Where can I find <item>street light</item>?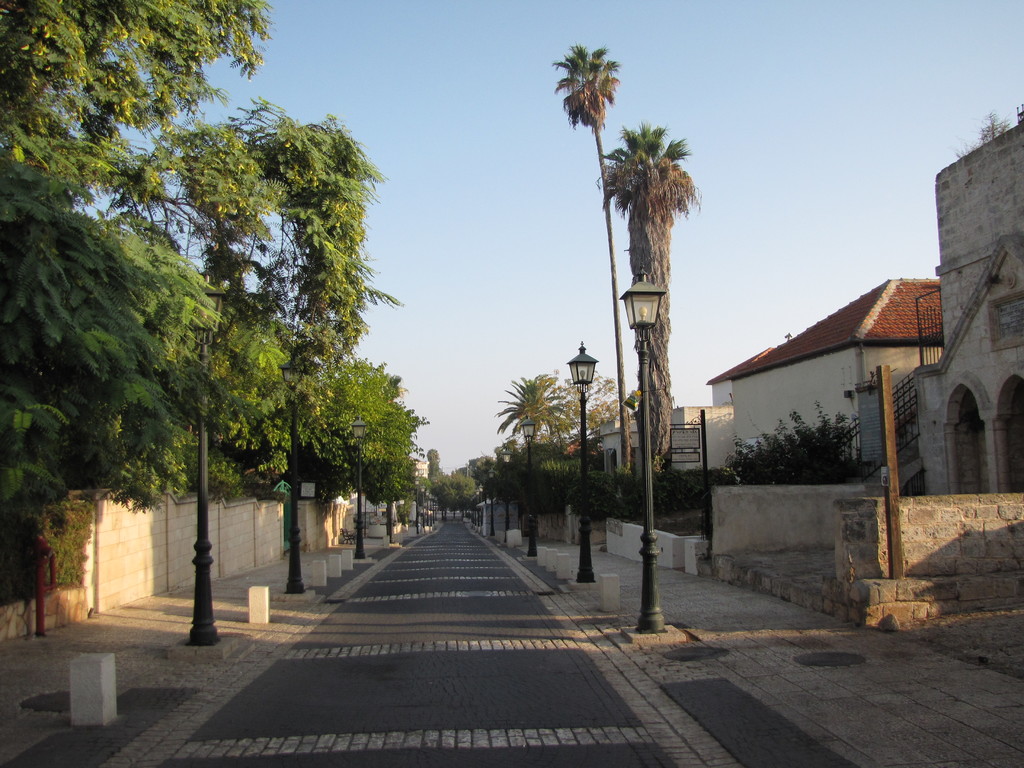
You can find it at box(520, 412, 538, 558).
